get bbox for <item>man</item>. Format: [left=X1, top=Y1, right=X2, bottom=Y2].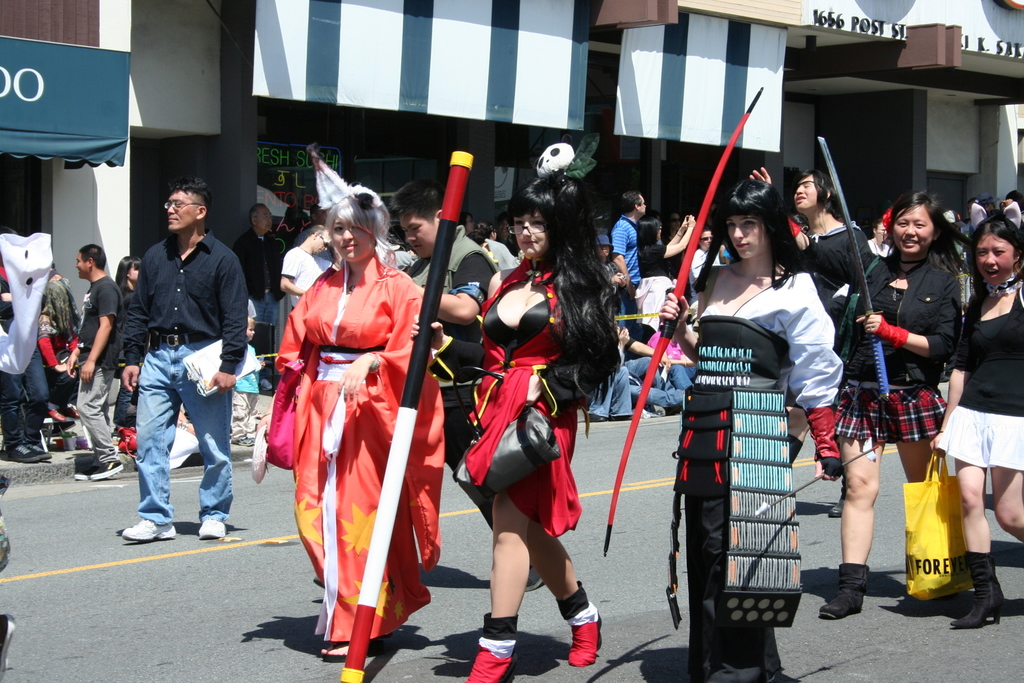
[left=402, top=168, right=533, bottom=593].
